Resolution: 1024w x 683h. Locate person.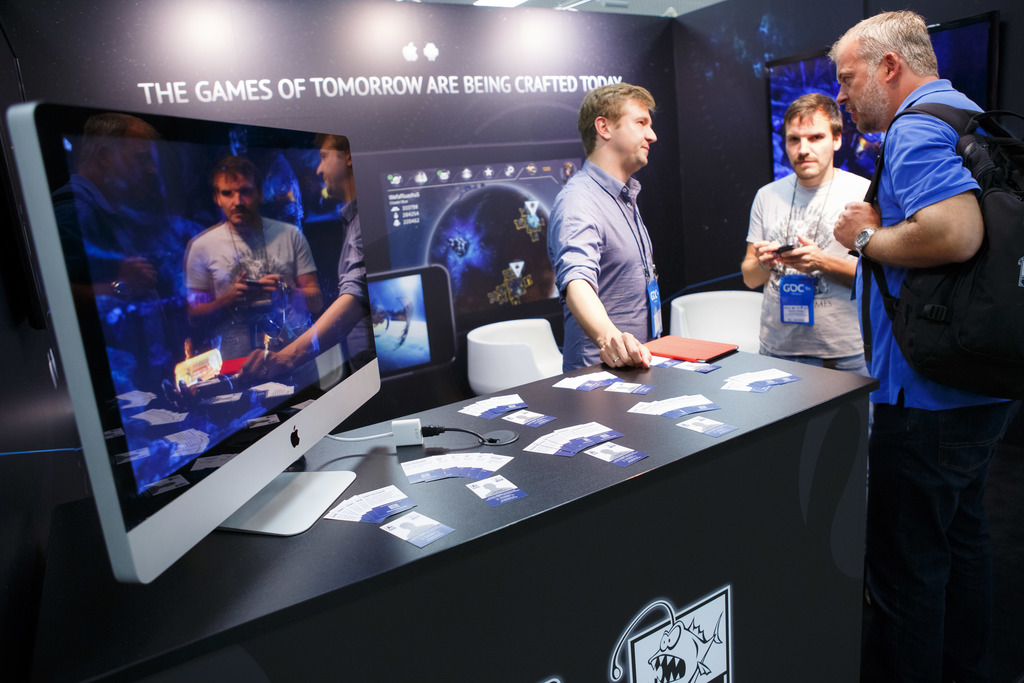
<bbox>180, 153, 337, 392</bbox>.
